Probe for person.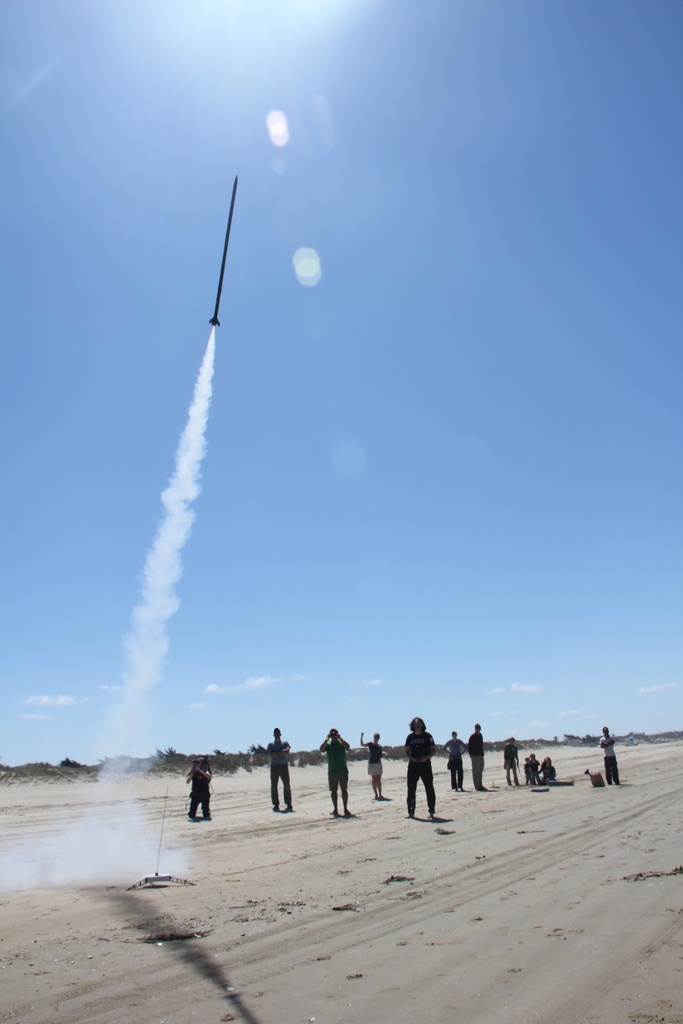
Probe result: [left=313, top=722, right=351, bottom=827].
